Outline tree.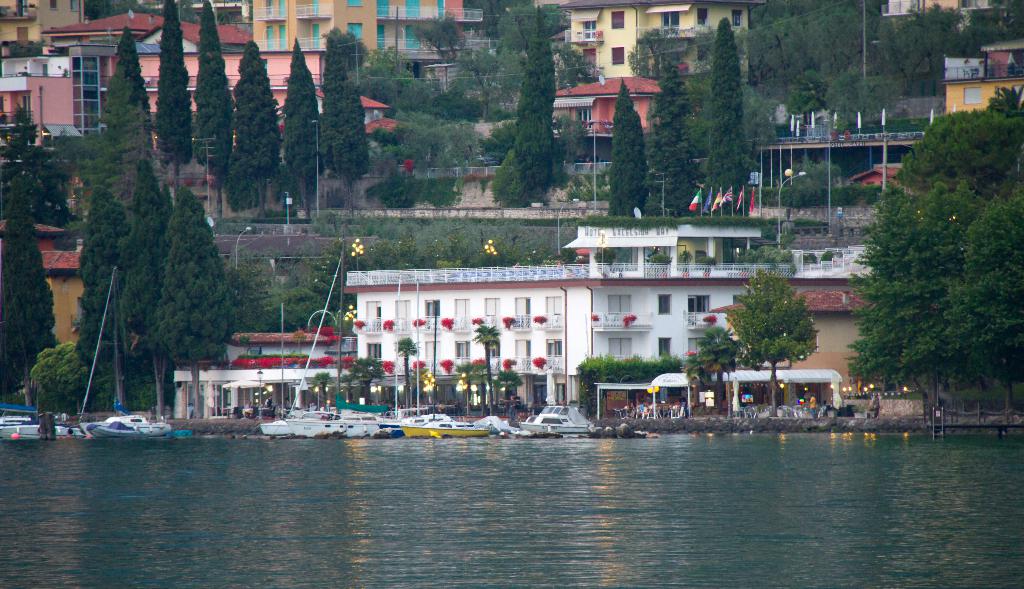
Outline: x1=321 y1=37 x2=371 y2=211.
